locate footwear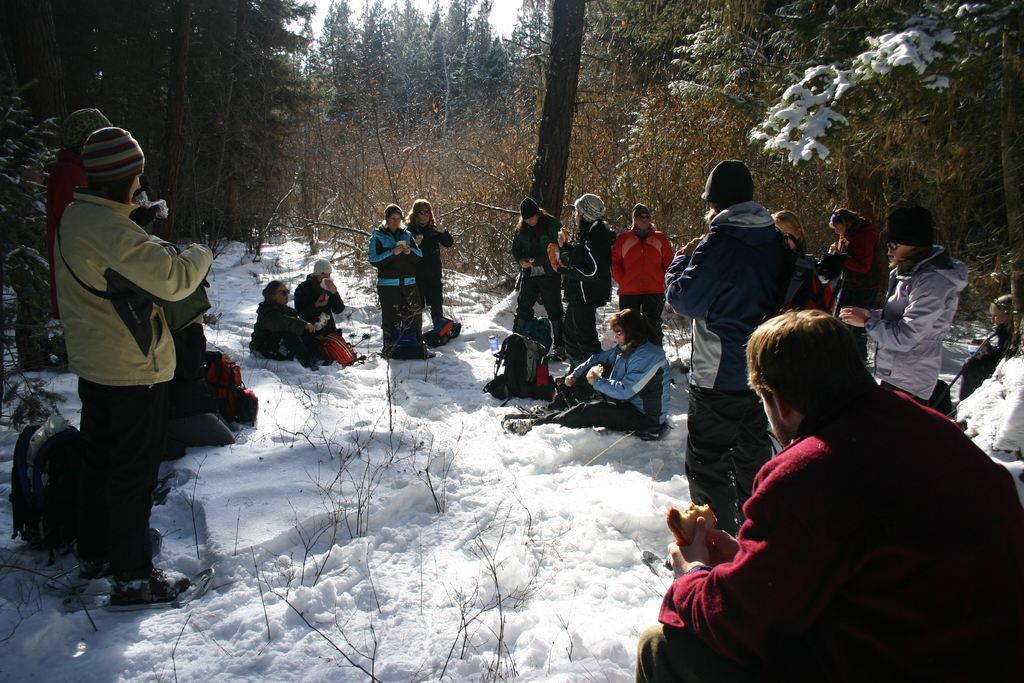
{"left": 107, "top": 577, "right": 193, "bottom": 611}
